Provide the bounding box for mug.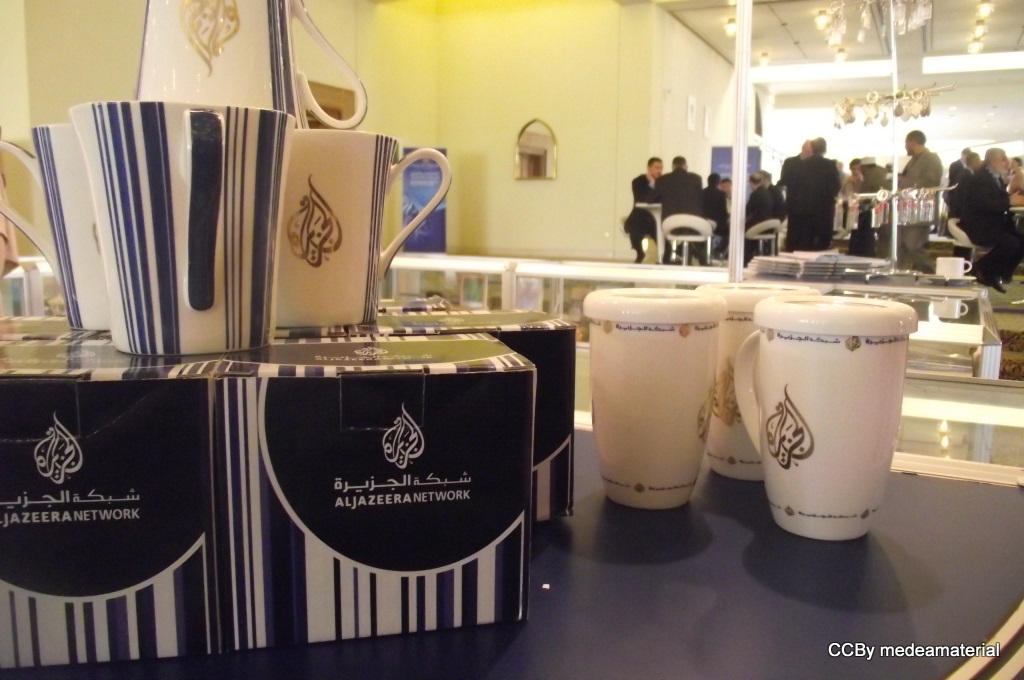
x1=732, y1=293, x2=921, y2=542.
